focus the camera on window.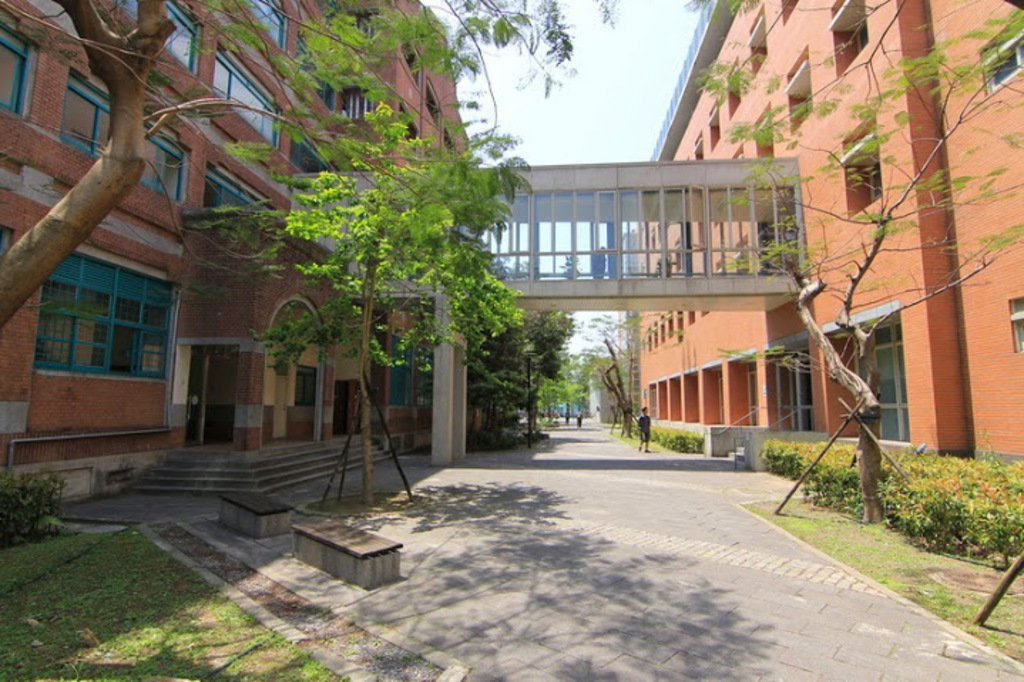
Focus region: <box>53,65,195,189</box>.
